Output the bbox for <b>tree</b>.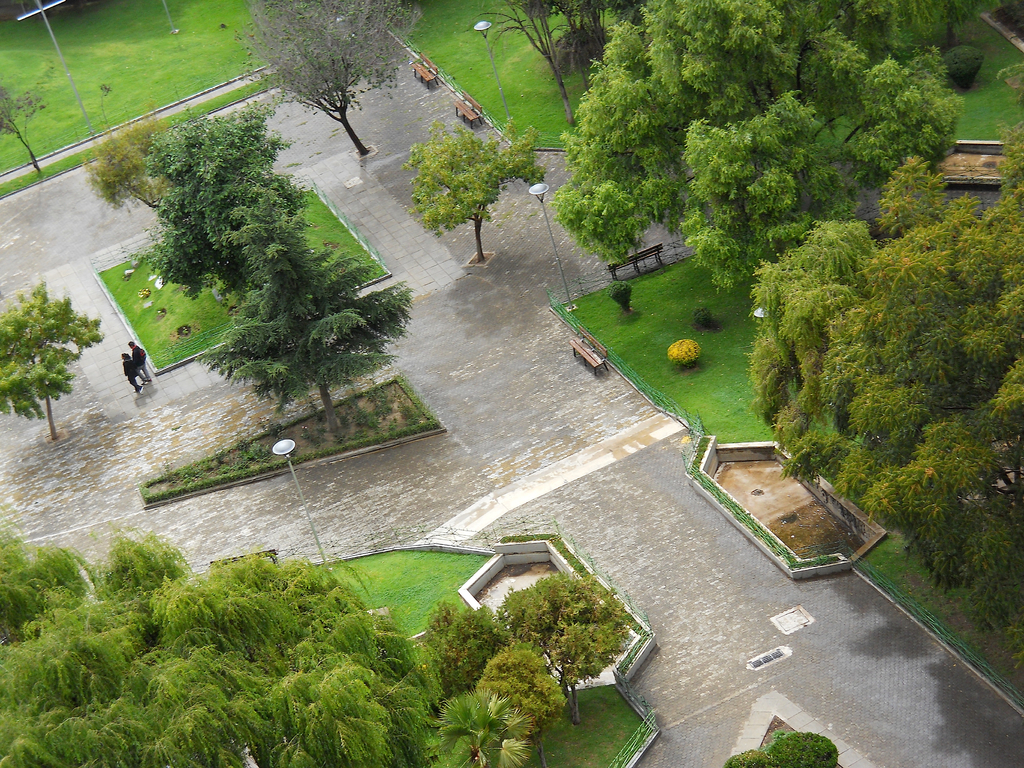
detection(605, 281, 636, 314).
